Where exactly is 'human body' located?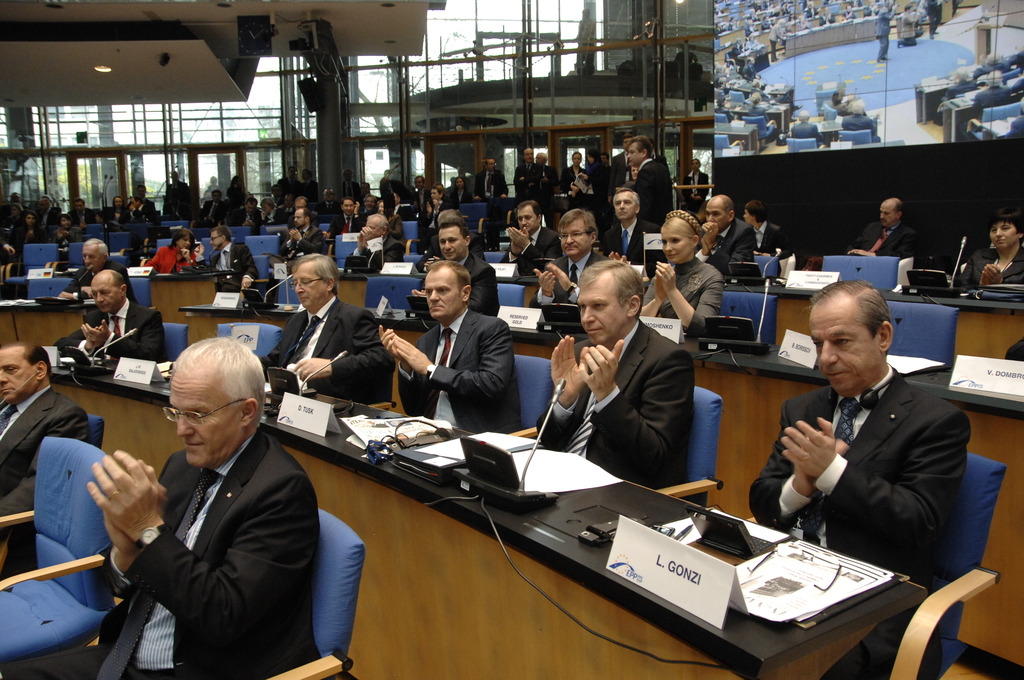
Its bounding box is box(739, 198, 788, 263).
